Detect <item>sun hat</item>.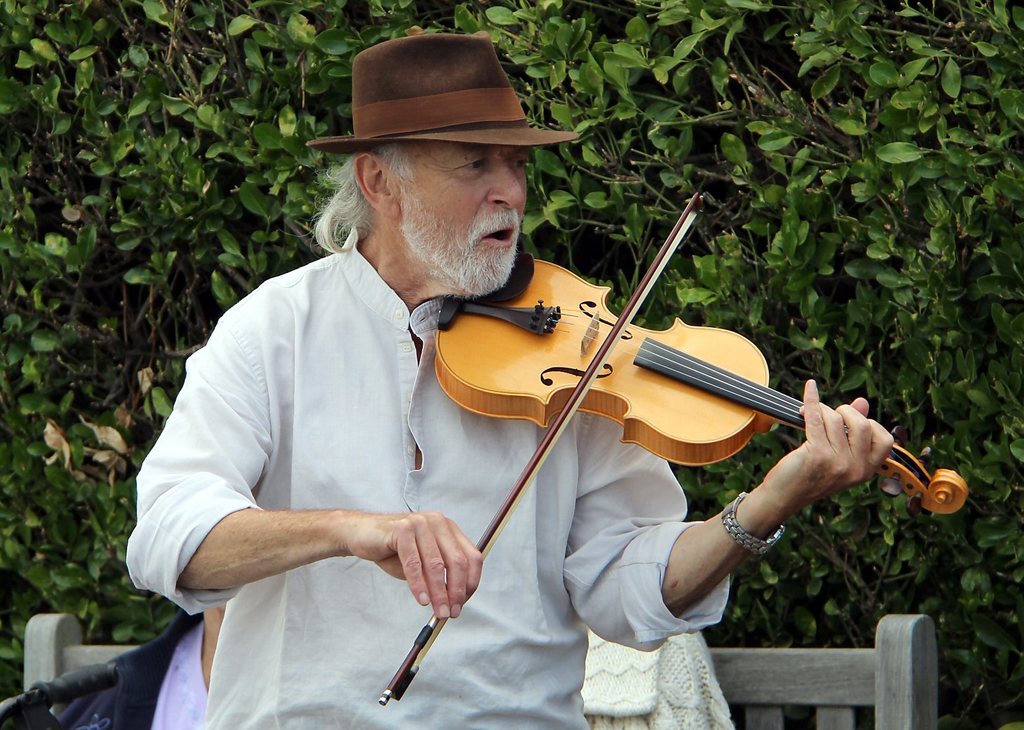
Detected at crop(304, 30, 582, 150).
